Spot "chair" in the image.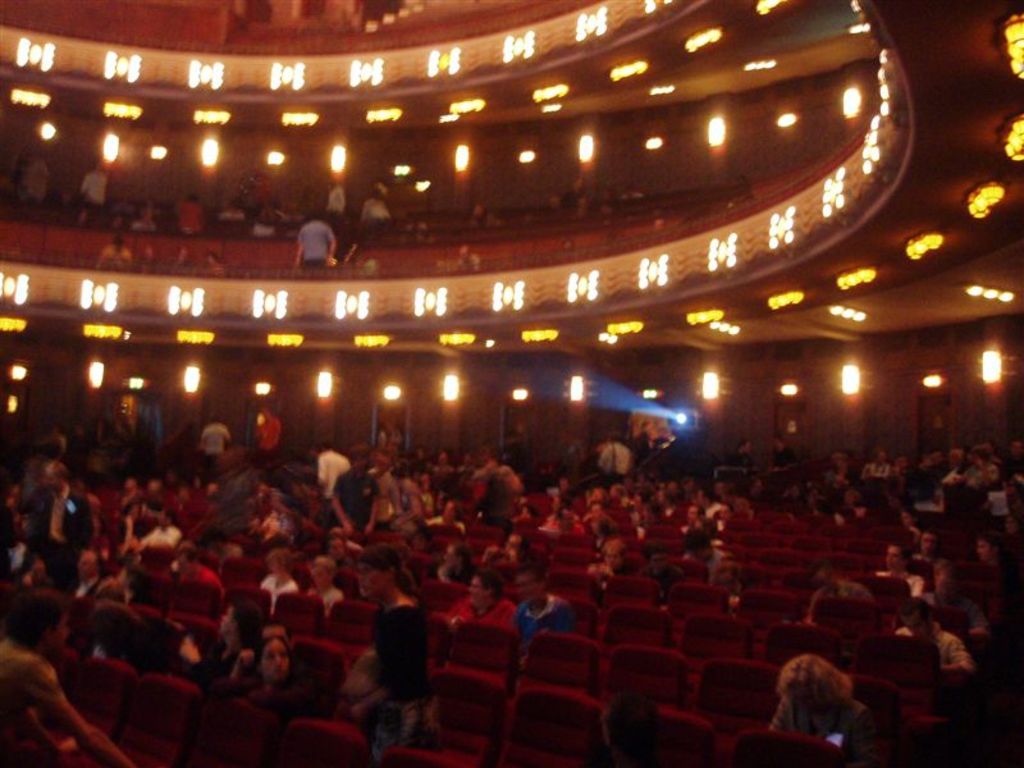
"chair" found at rect(541, 548, 598, 568).
